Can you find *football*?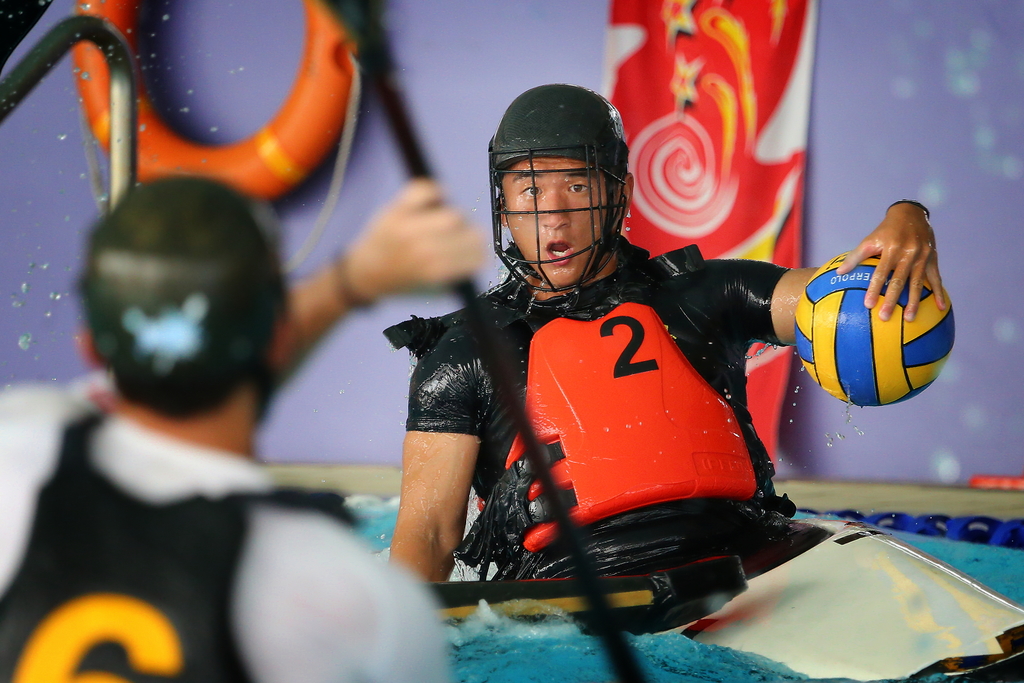
Yes, bounding box: select_region(793, 248, 961, 406).
